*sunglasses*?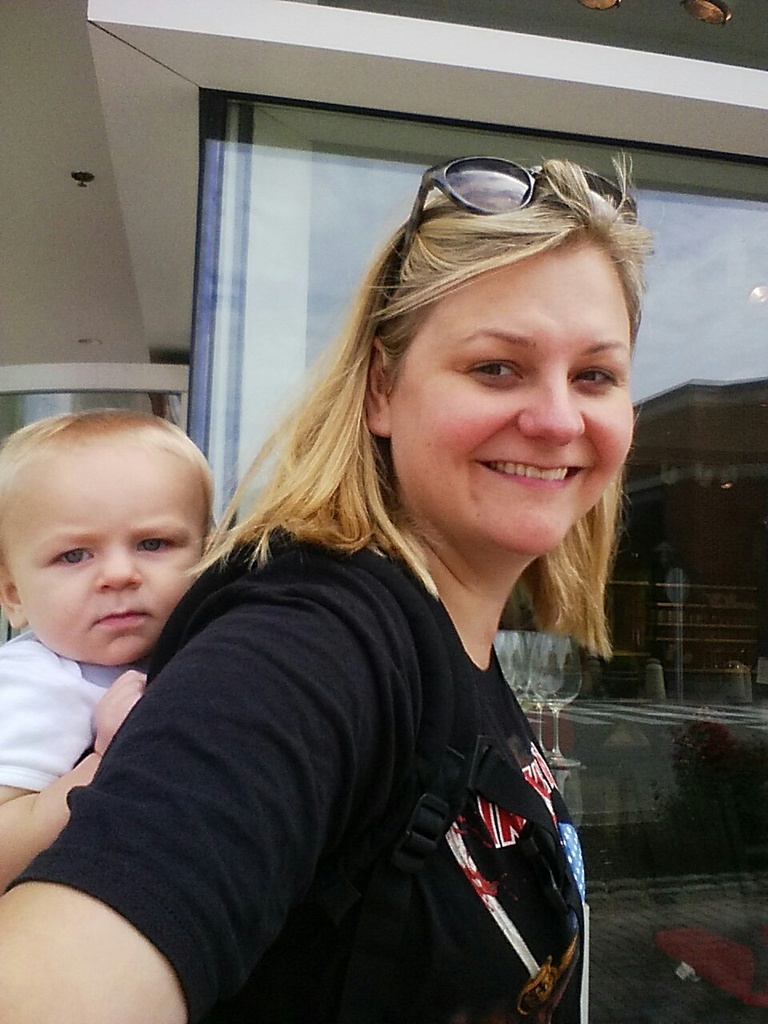
pyautogui.locateOnScreen(401, 152, 637, 258)
